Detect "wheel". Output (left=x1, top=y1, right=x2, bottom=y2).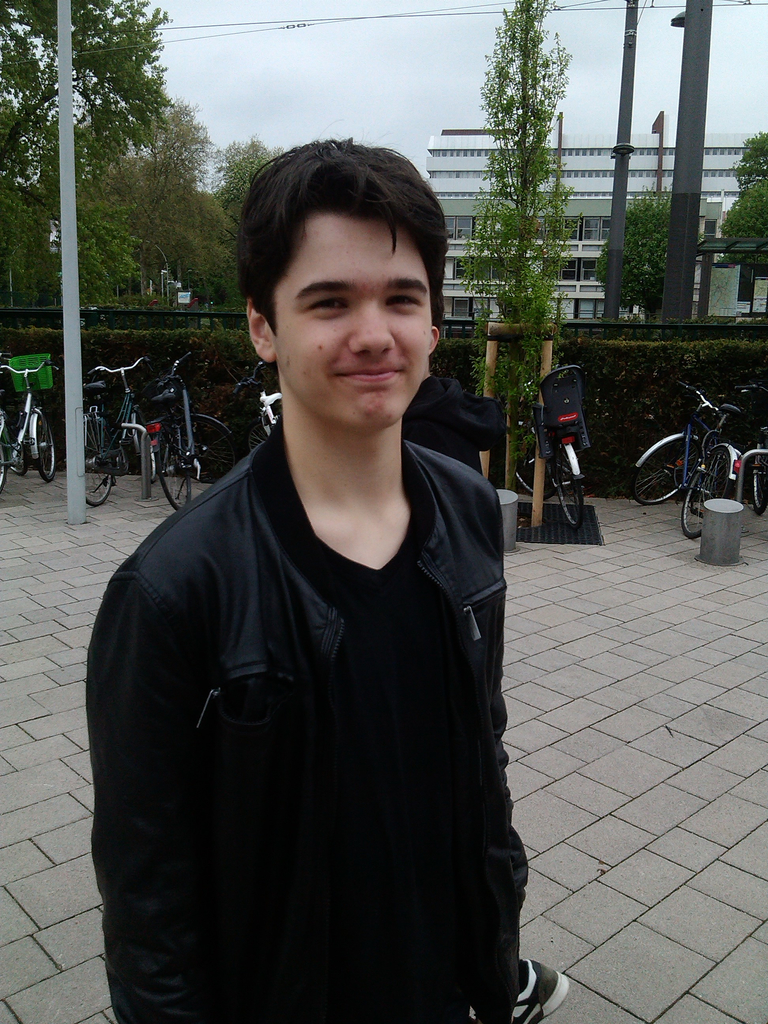
(left=2, top=420, right=7, bottom=488).
